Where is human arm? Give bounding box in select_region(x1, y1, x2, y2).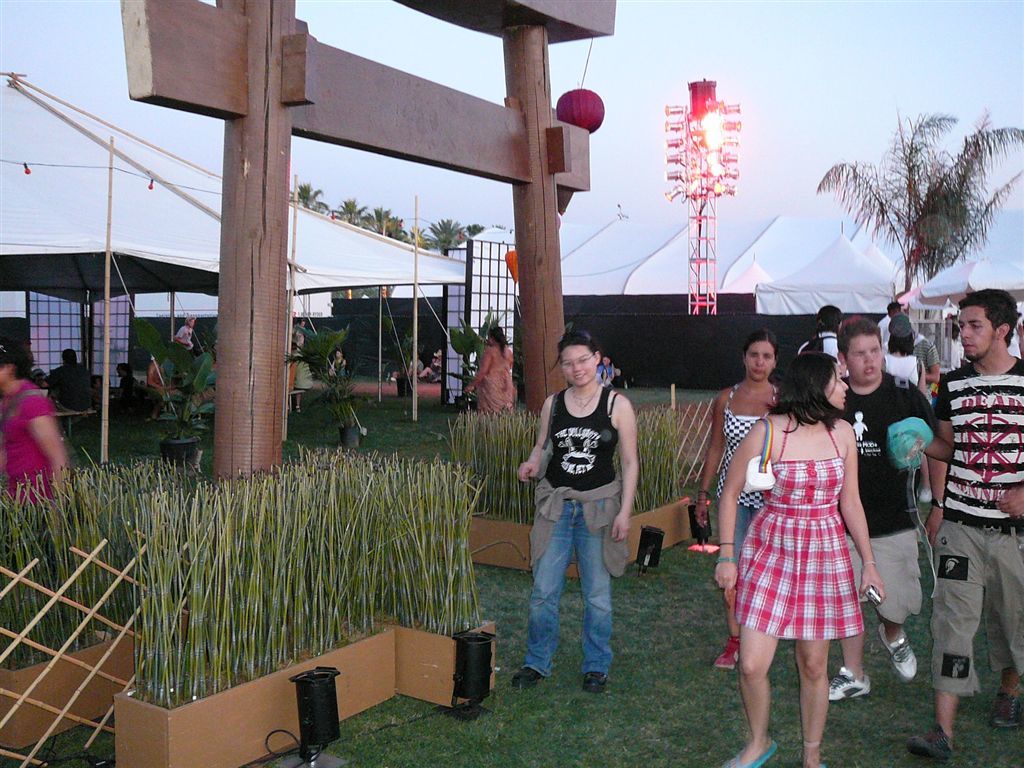
select_region(514, 393, 551, 479).
